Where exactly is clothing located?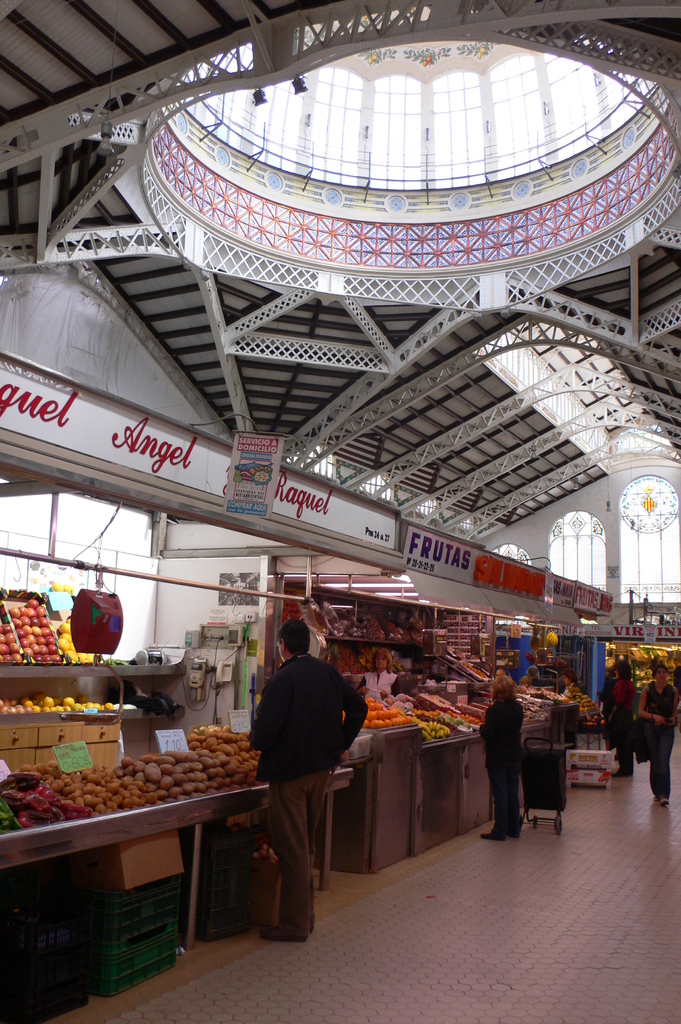
Its bounding box is crop(531, 677, 547, 686).
